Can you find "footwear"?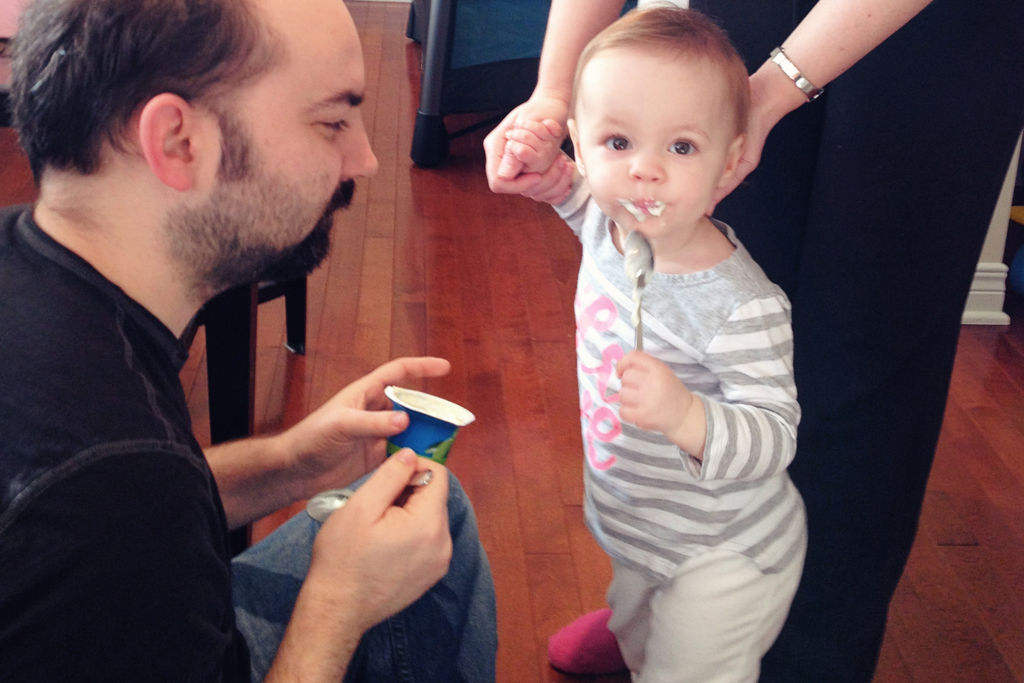
Yes, bounding box: {"left": 545, "top": 605, "right": 648, "bottom": 680}.
